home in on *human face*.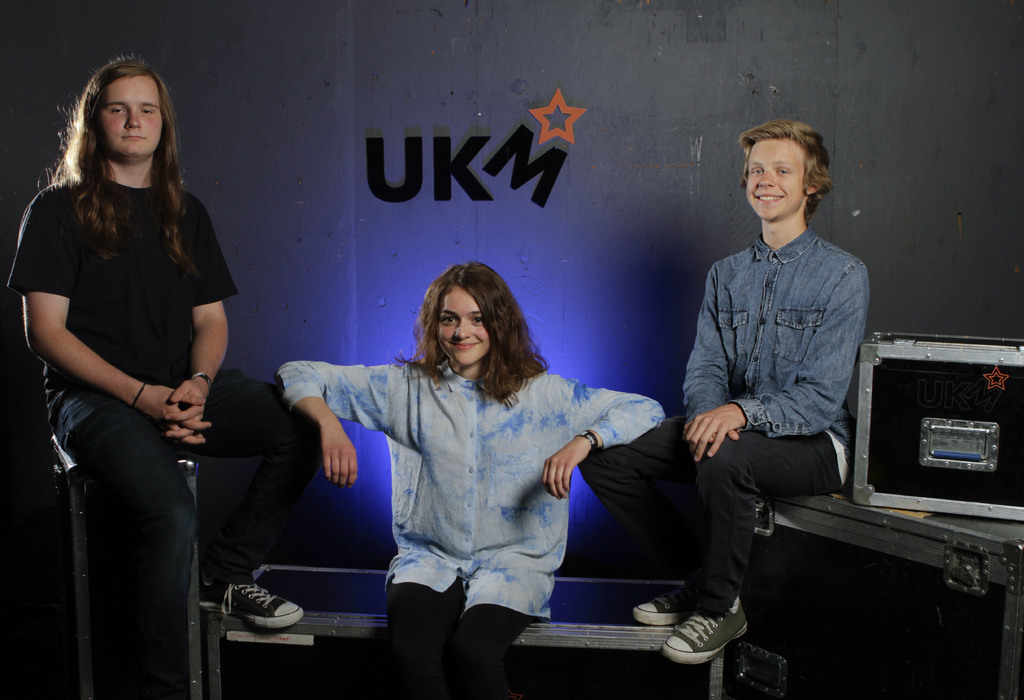
Homed in at <bbox>440, 284, 495, 365</bbox>.
